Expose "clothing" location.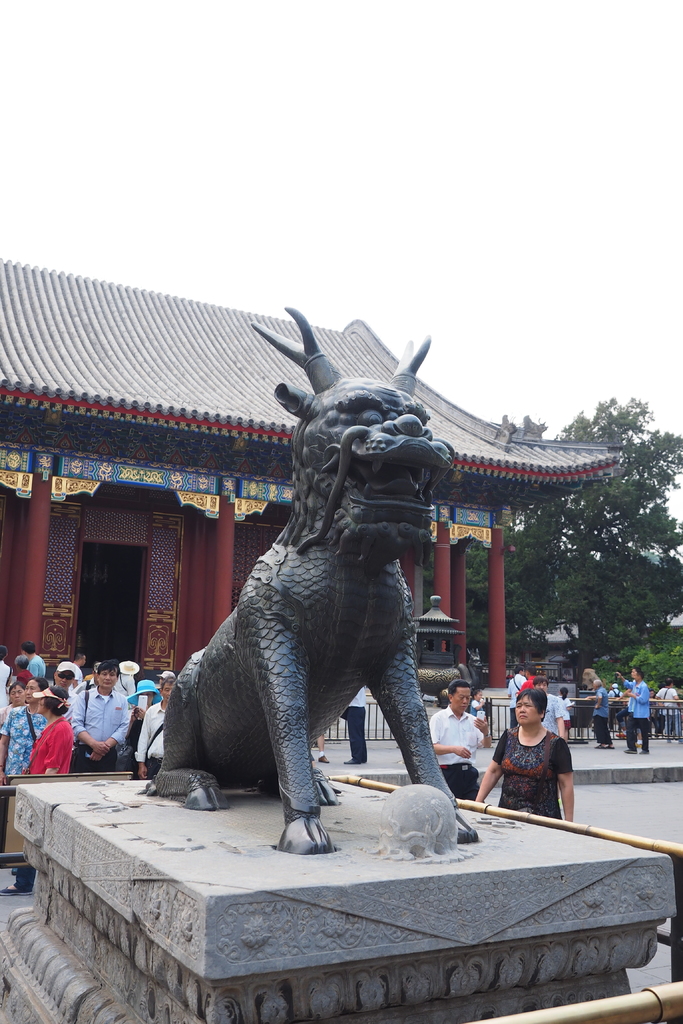
Exposed at l=0, t=699, r=55, b=826.
